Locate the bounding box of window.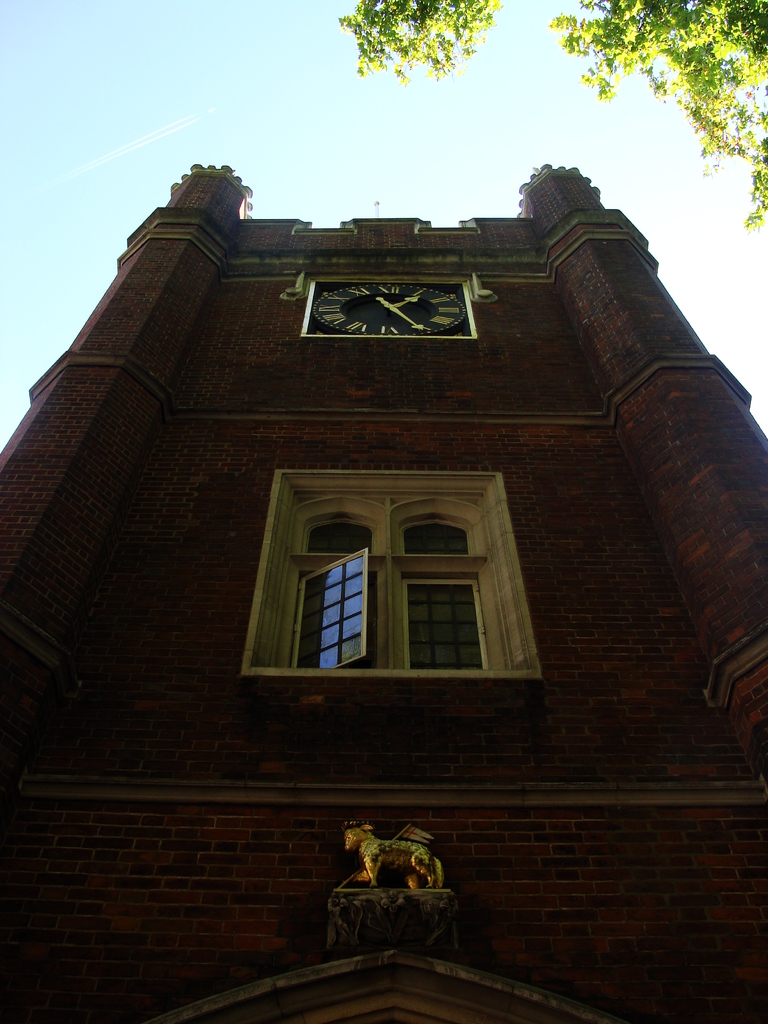
Bounding box: 284,461,531,694.
